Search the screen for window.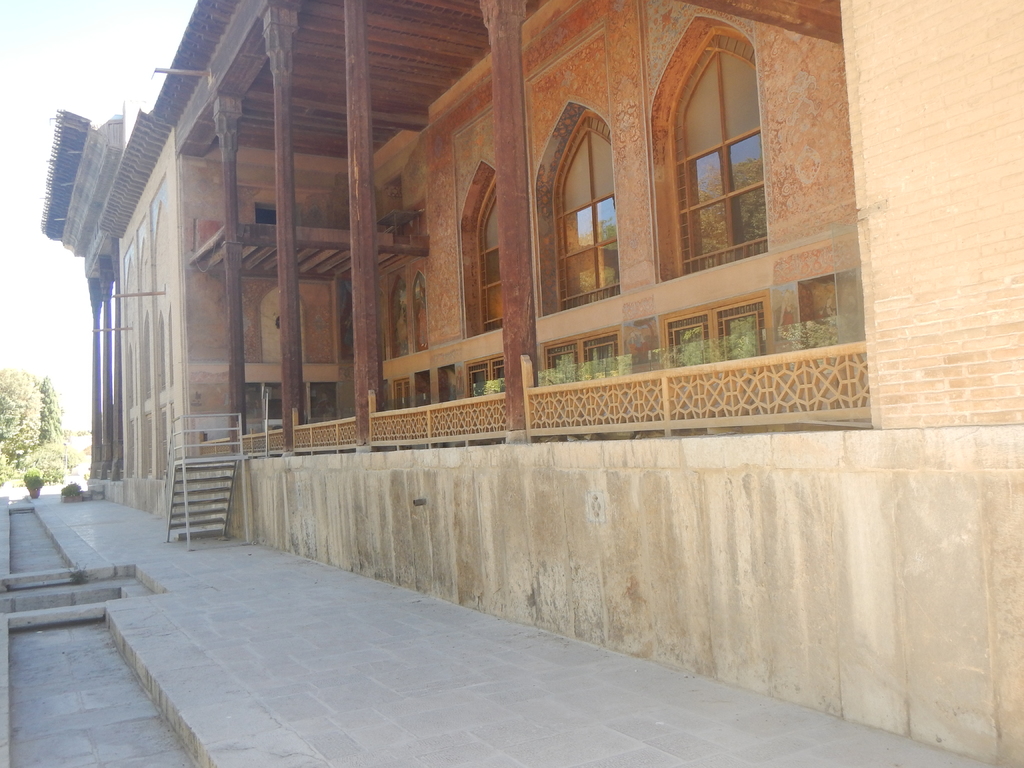
Found at 459/352/504/440.
